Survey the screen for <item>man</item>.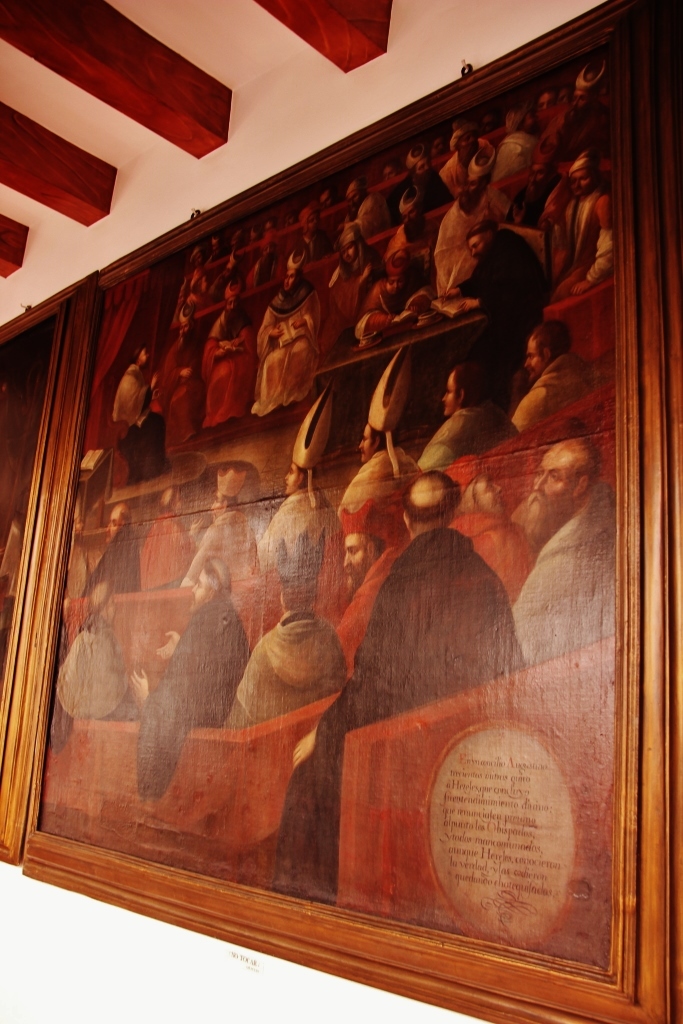
Survey found: [left=168, top=464, right=265, bottom=592].
